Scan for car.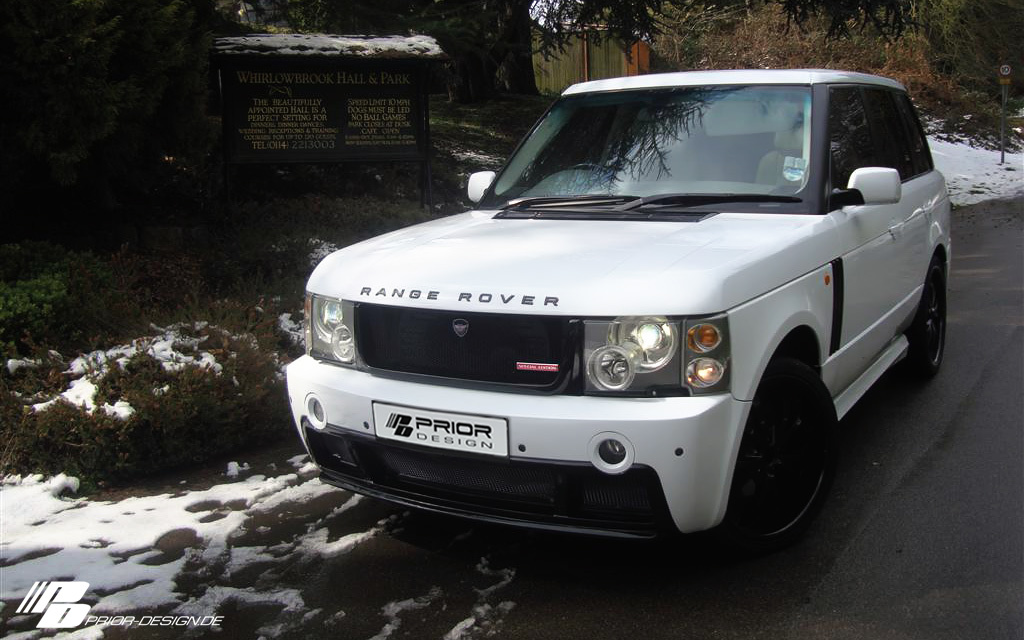
Scan result: [281,63,966,555].
